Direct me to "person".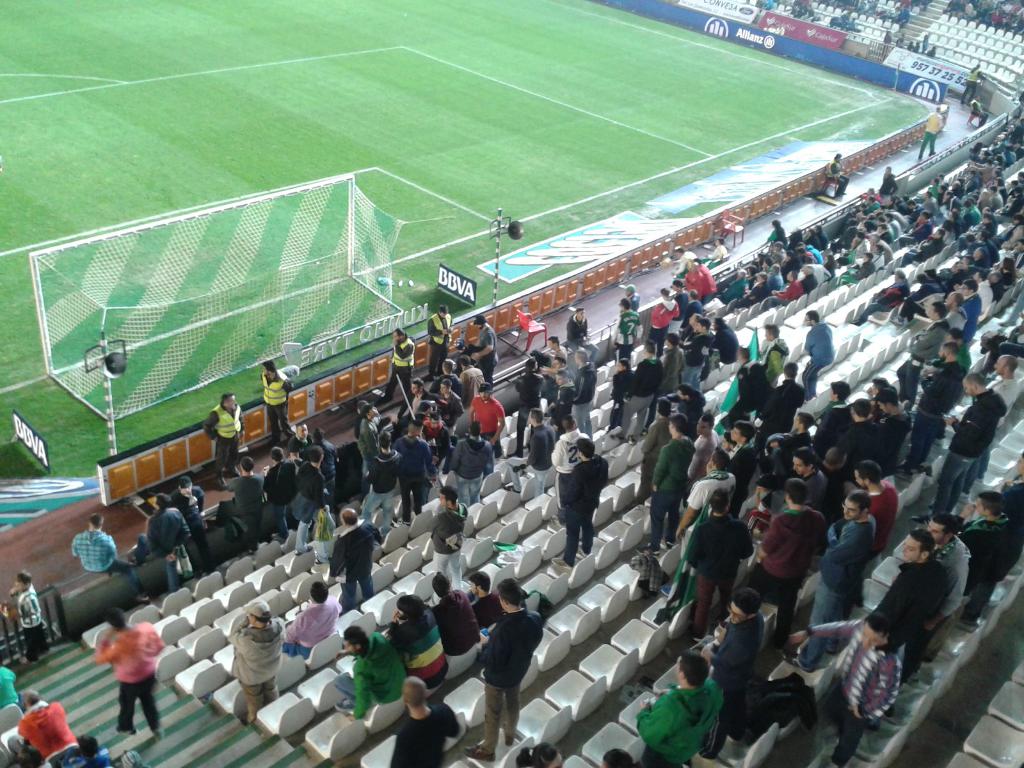
Direction: (x1=726, y1=339, x2=772, y2=430).
